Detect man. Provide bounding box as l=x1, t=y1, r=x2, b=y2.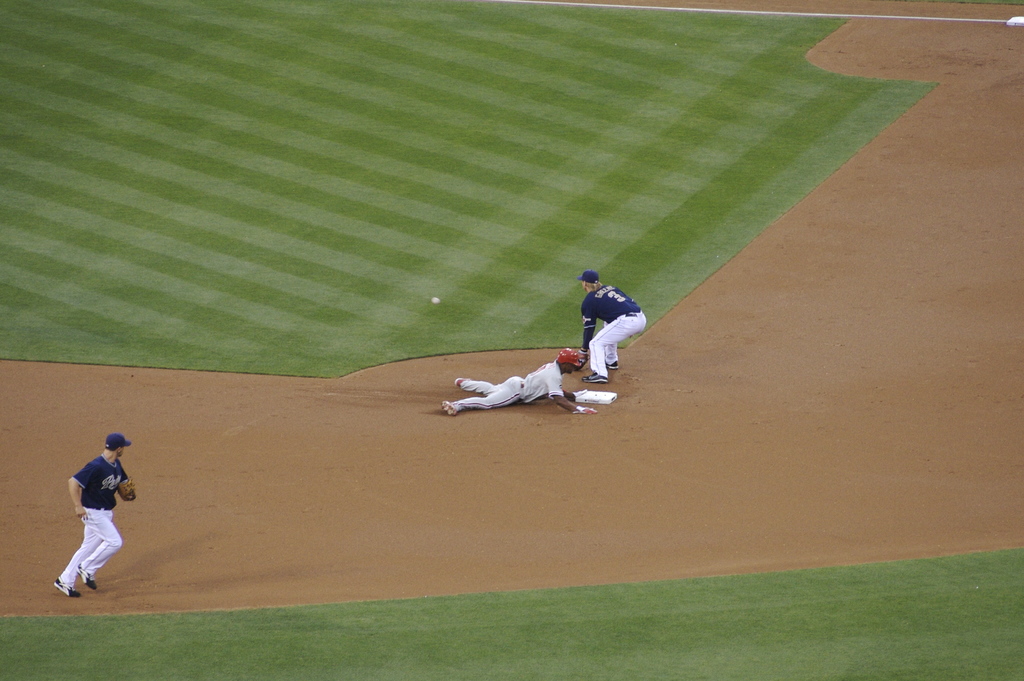
l=47, t=432, r=140, b=599.
